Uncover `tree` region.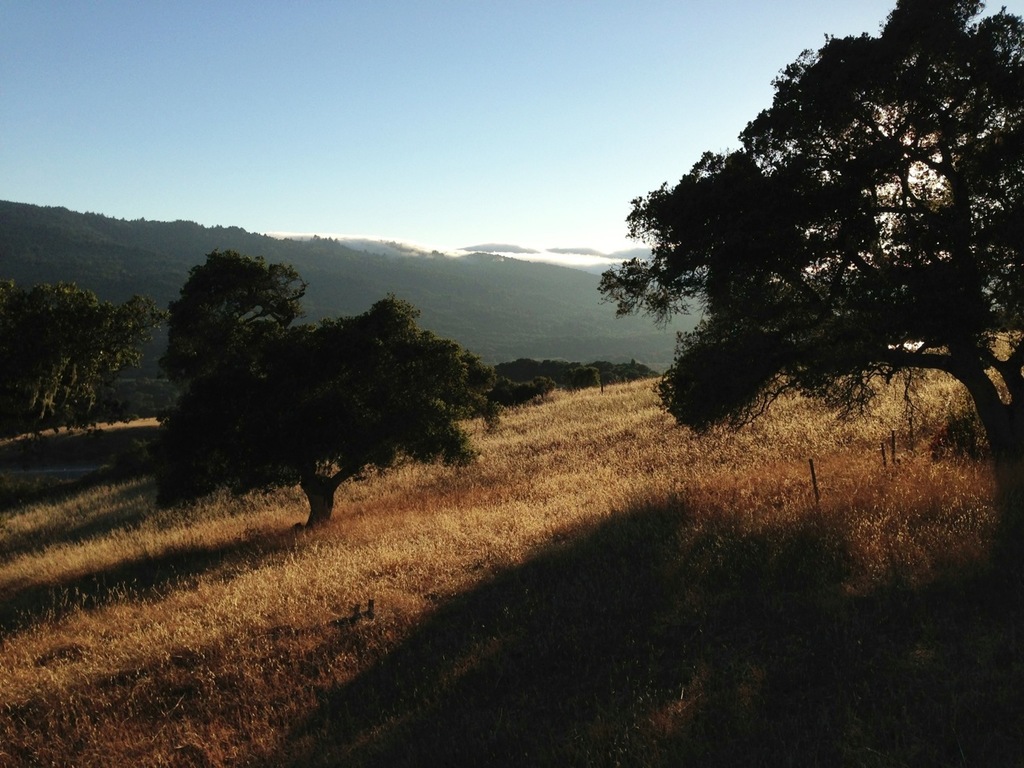
Uncovered: x1=0 y1=283 x2=168 y2=435.
